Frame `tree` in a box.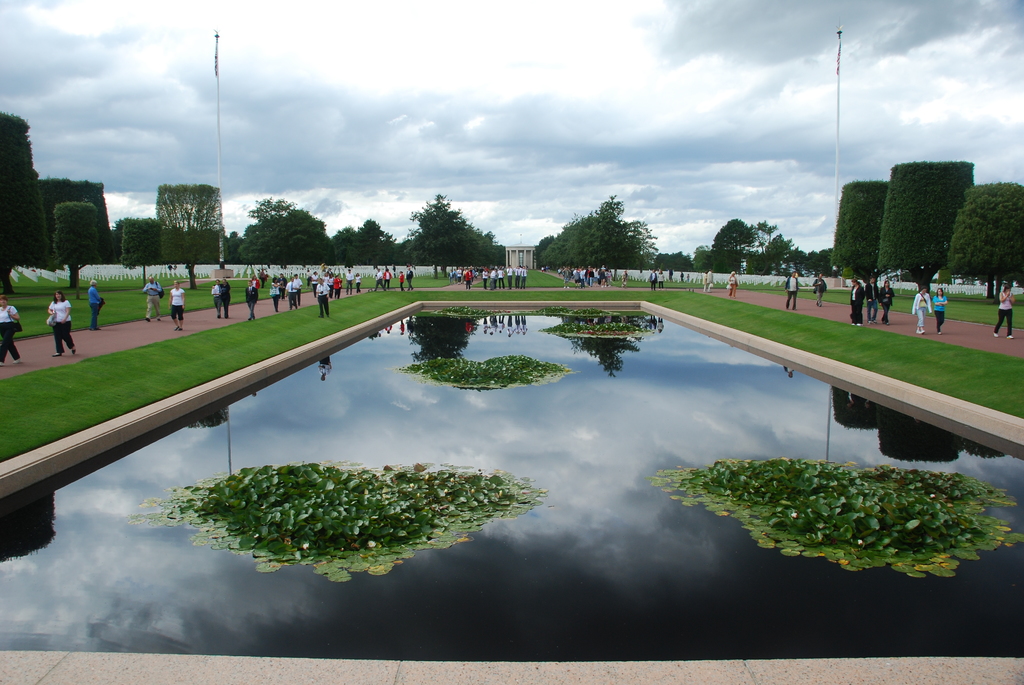
[765,219,803,275].
